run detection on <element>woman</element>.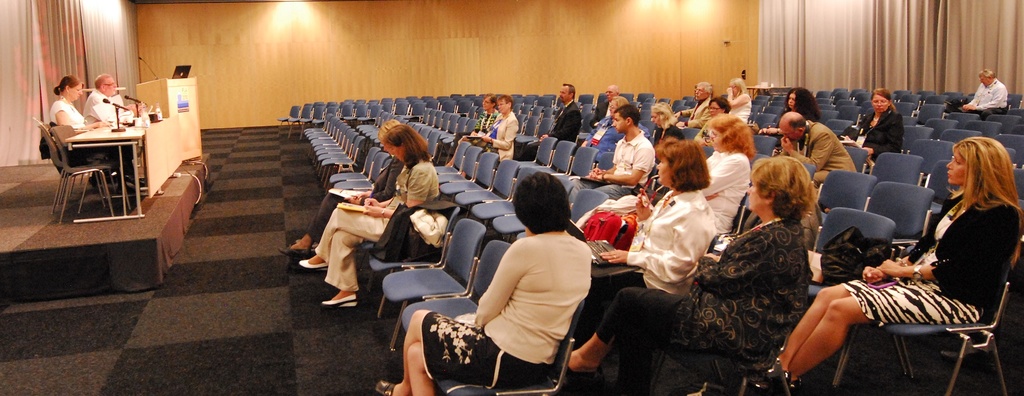
Result: (572,141,719,334).
